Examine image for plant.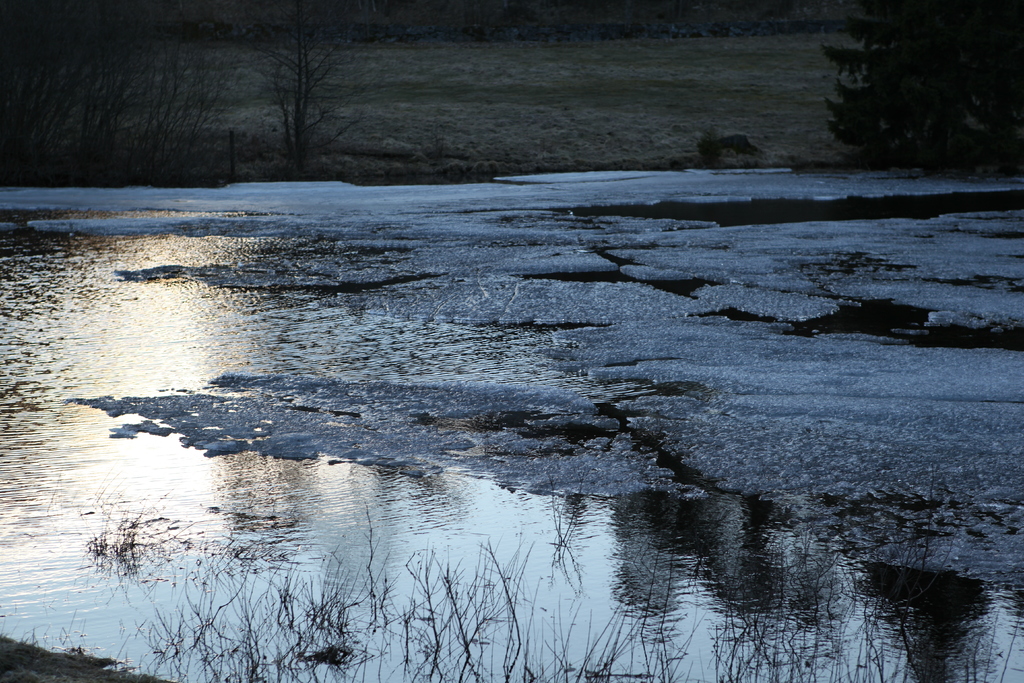
Examination result: (693,128,725,166).
